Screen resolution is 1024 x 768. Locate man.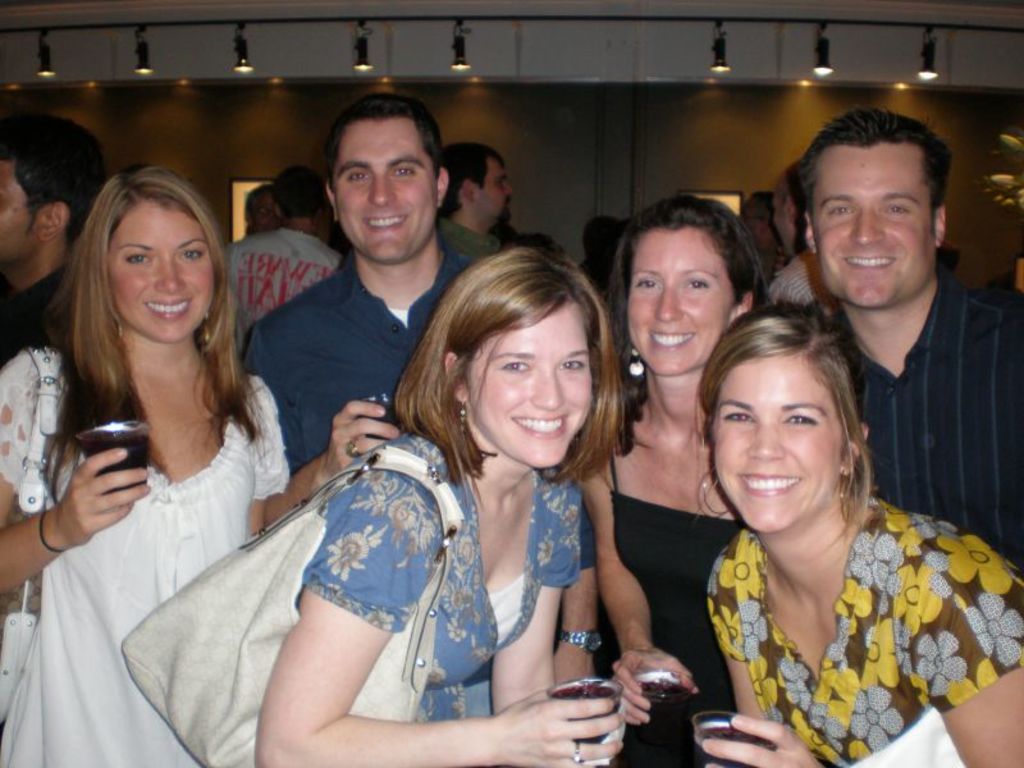
select_region(748, 125, 1009, 577).
